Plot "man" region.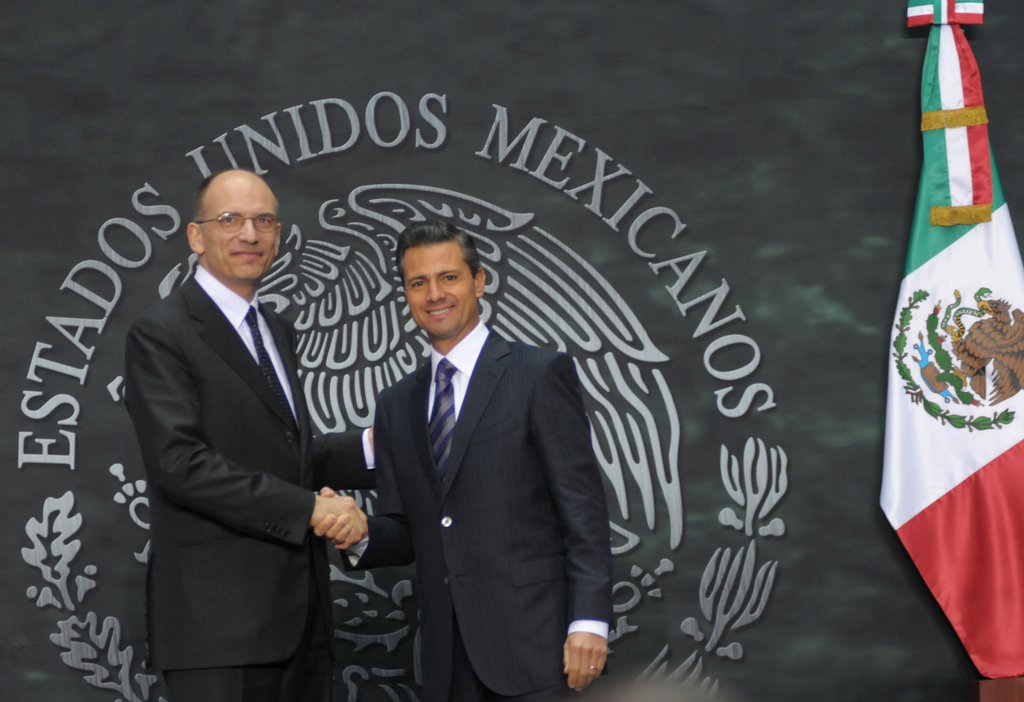
Plotted at box=[123, 168, 372, 701].
